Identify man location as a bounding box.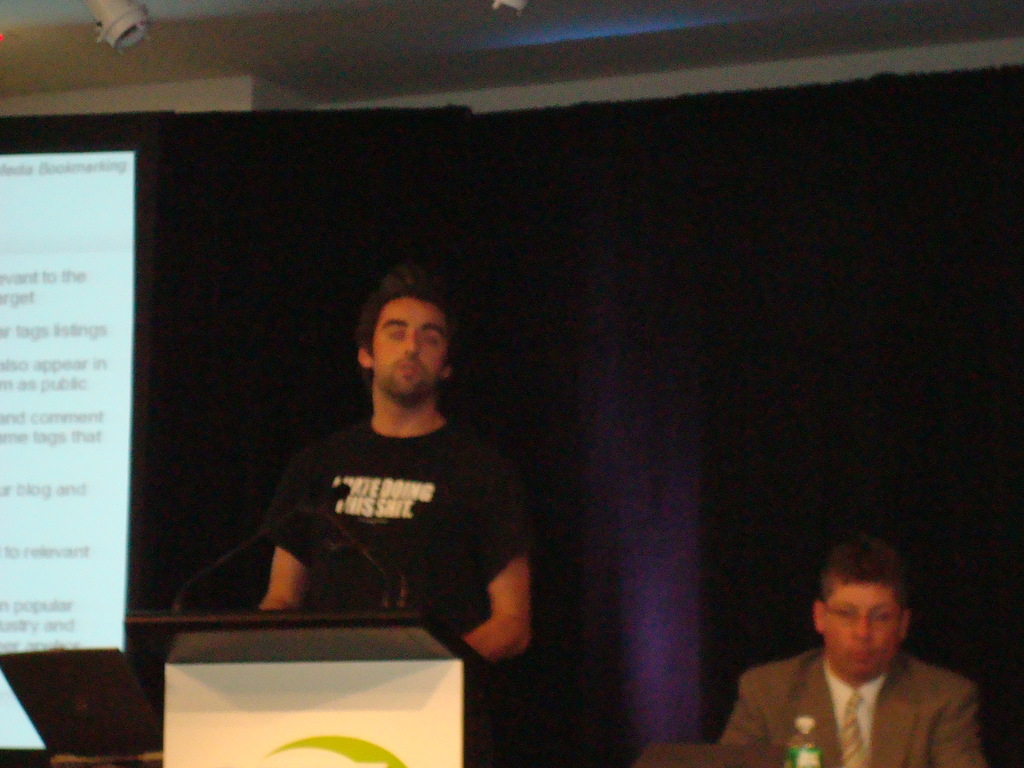
(702, 522, 988, 767).
